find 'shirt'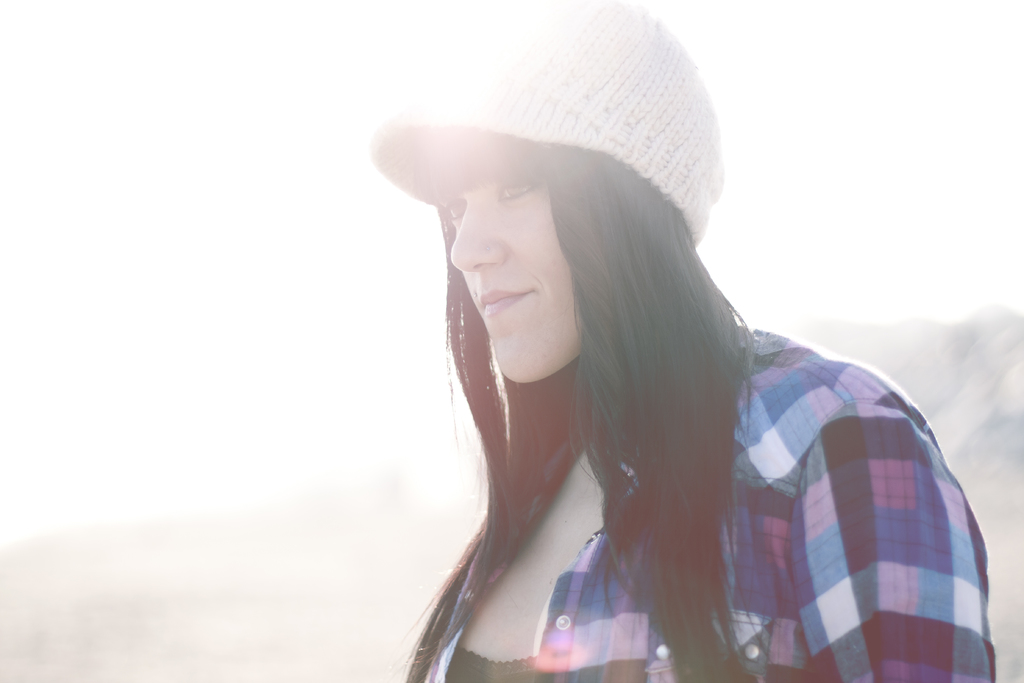
crop(411, 318, 995, 682)
